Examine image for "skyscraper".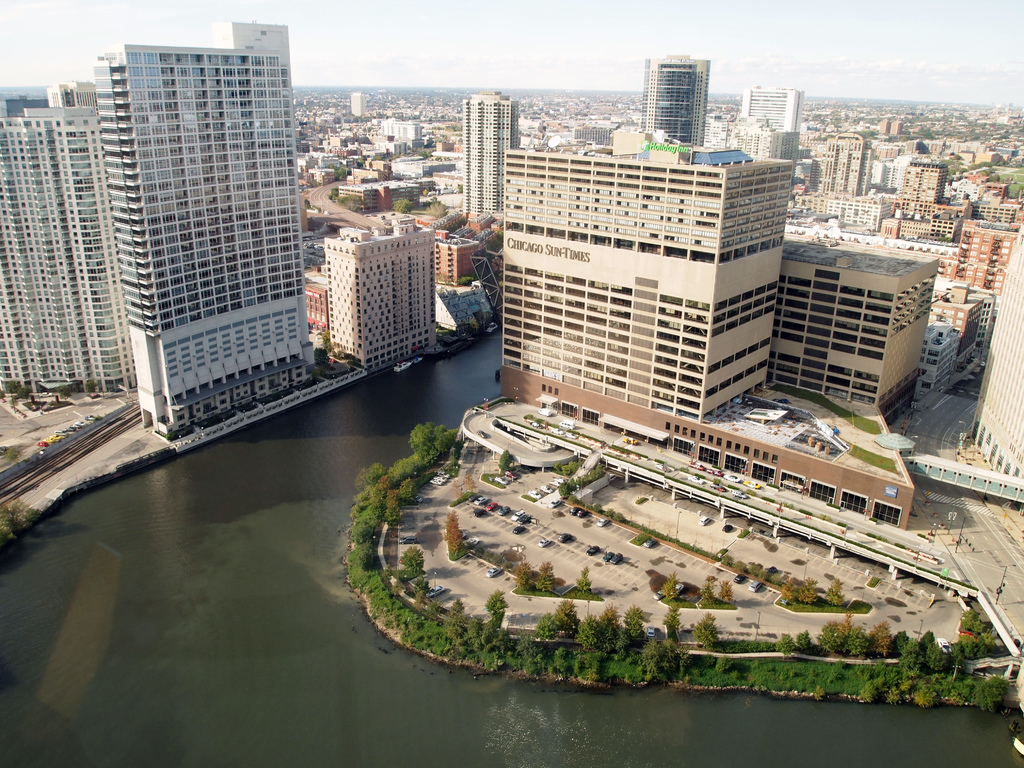
Examination result: detection(463, 90, 522, 214).
